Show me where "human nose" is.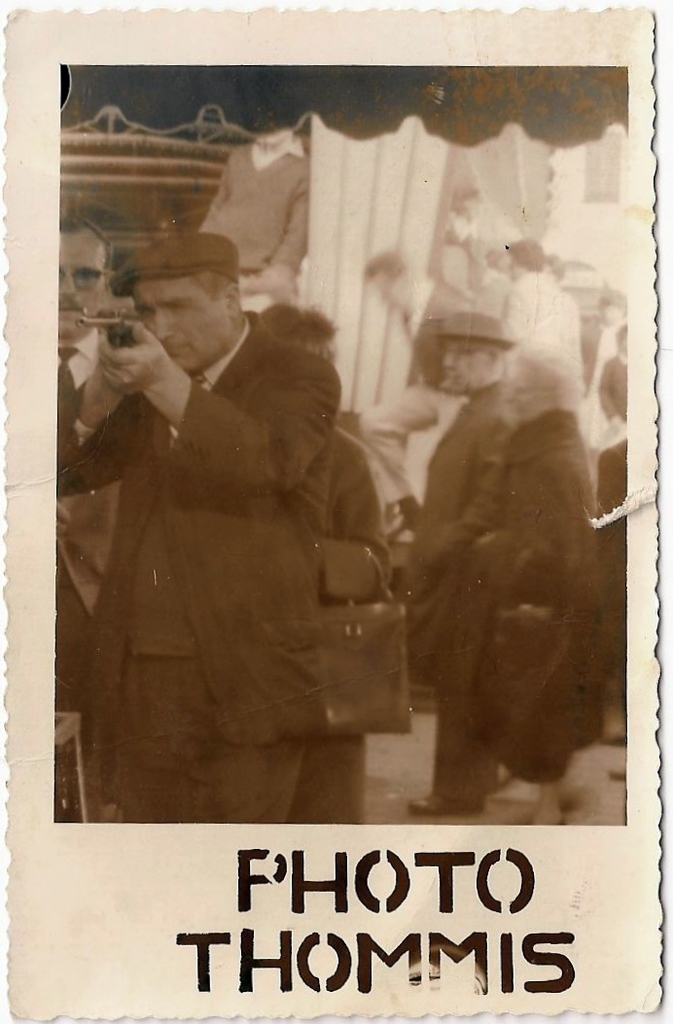
"human nose" is at x1=443 y1=348 x2=460 y2=371.
